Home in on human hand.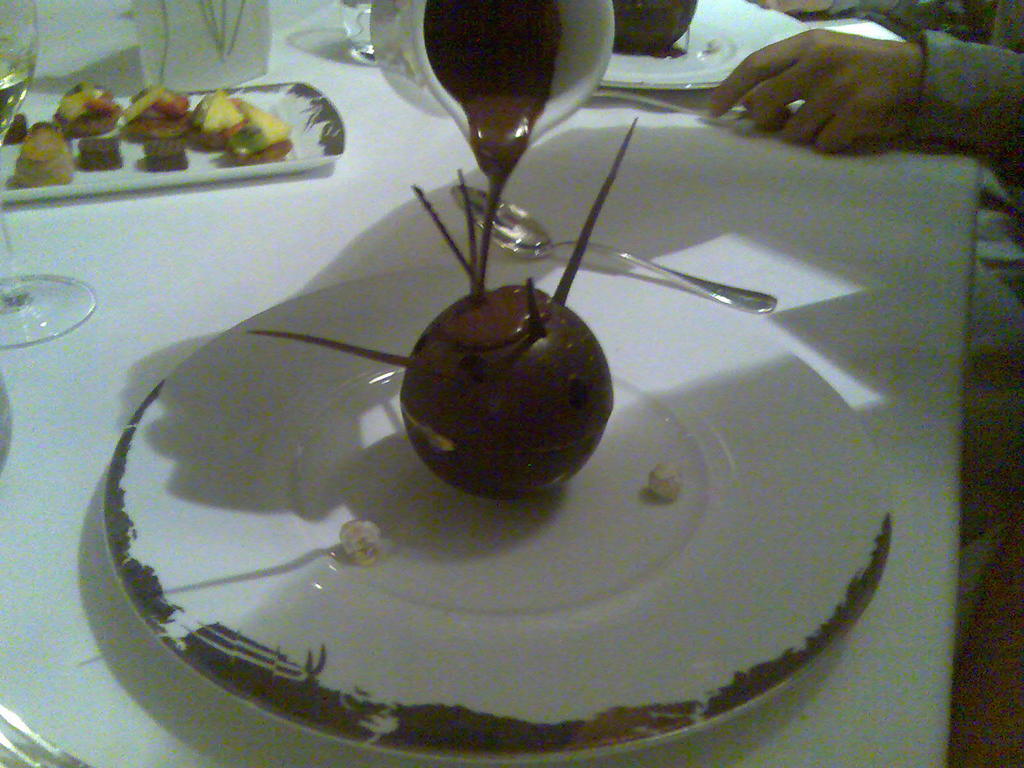
Homed in at 696, 25, 1002, 161.
